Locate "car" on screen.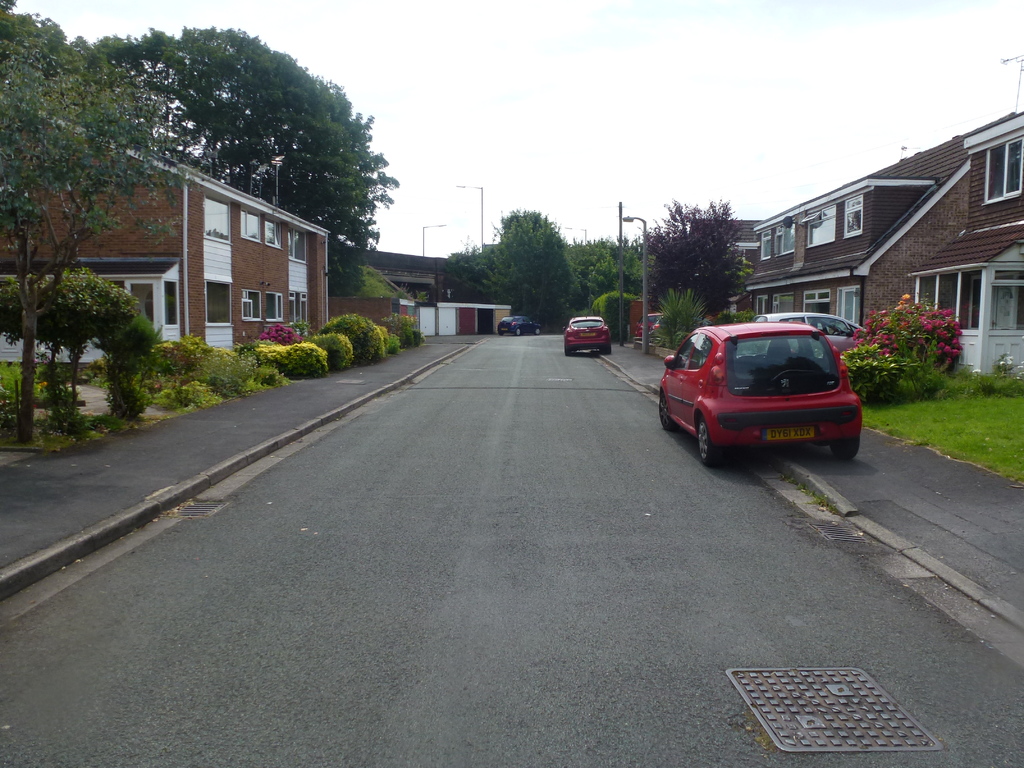
On screen at <bbox>497, 316, 541, 337</bbox>.
